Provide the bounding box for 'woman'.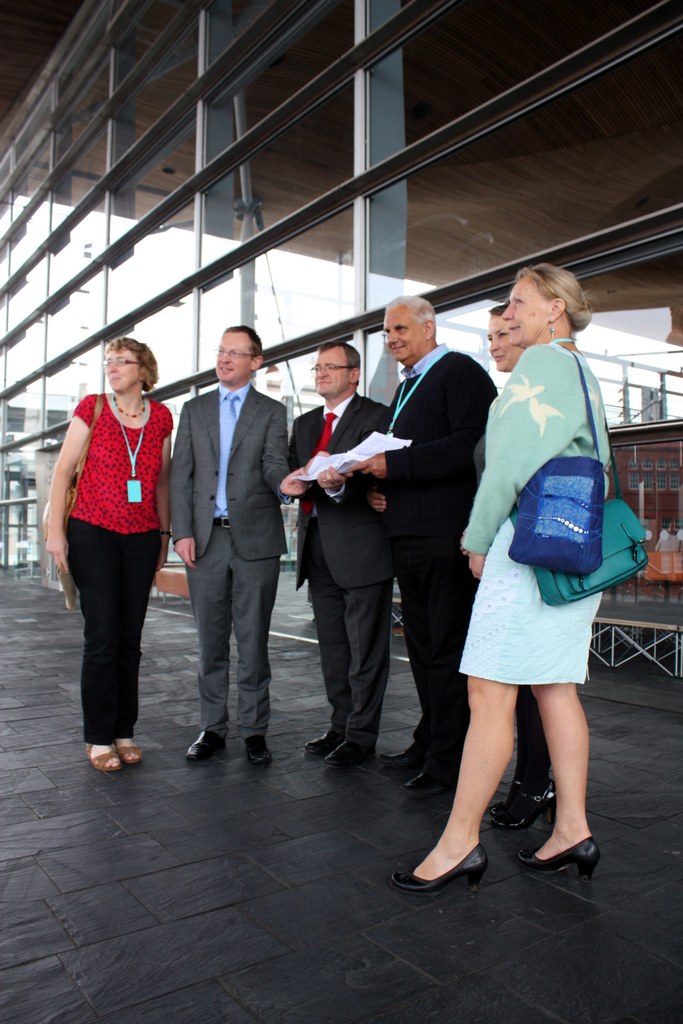
rect(386, 265, 647, 893).
